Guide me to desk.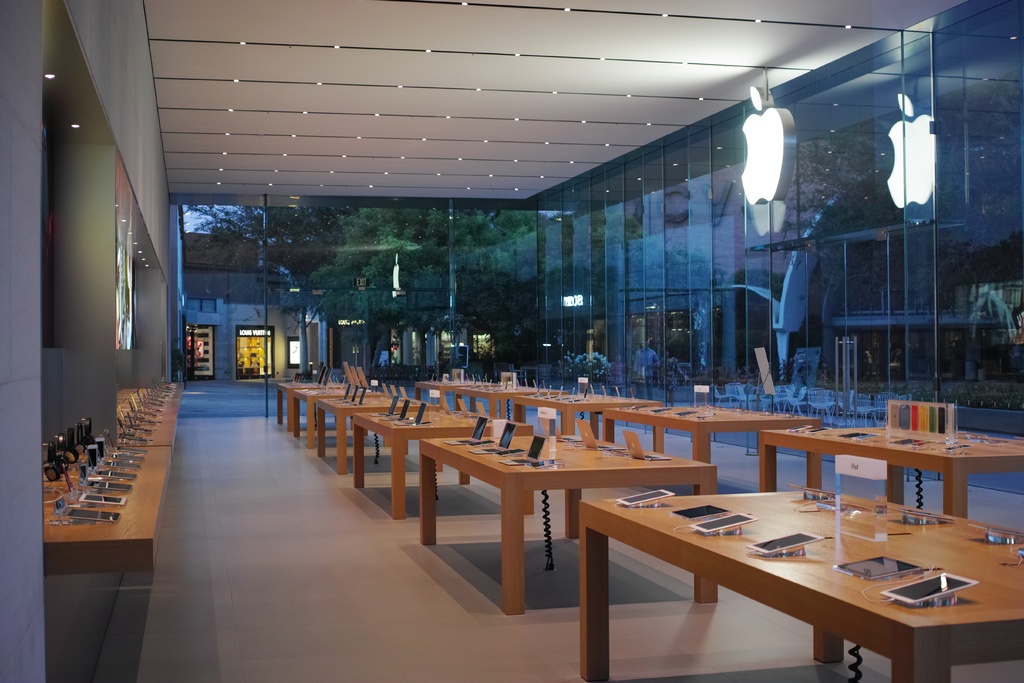
Guidance: pyautogui.locateOnScreen(536, 481, 1012, 680).
